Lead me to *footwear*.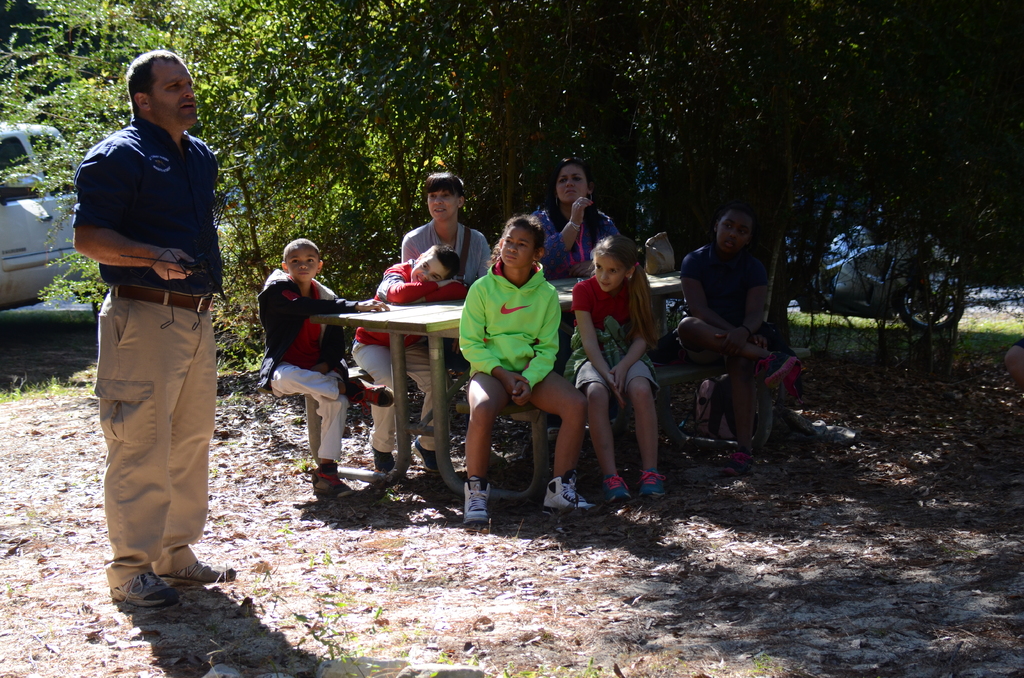
Lead to (left=640, top=470, right=669, bottom=499).
